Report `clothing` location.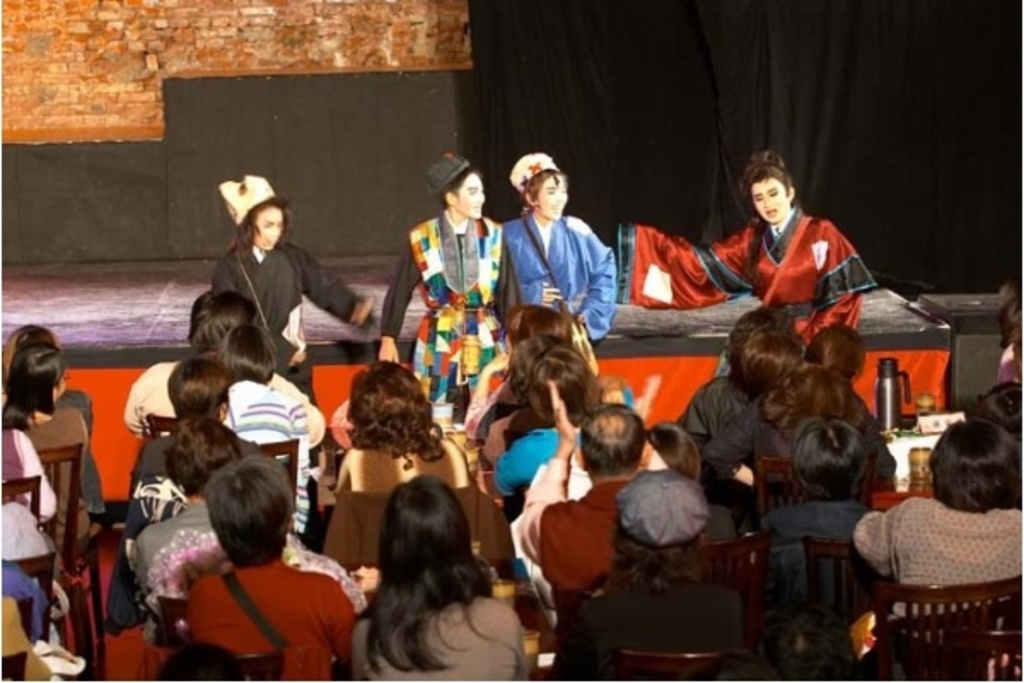
Report: bbox=(0, 425, 46, 528).
